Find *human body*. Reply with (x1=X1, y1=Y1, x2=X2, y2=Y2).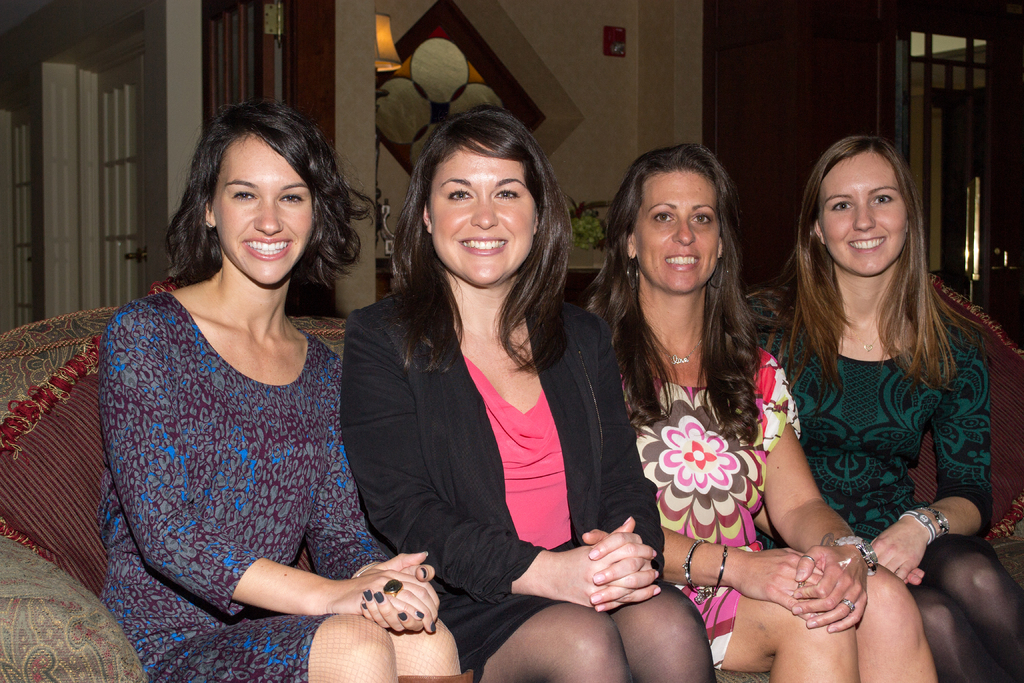
(x1=340, y1=101, x2=729, y2=682).
